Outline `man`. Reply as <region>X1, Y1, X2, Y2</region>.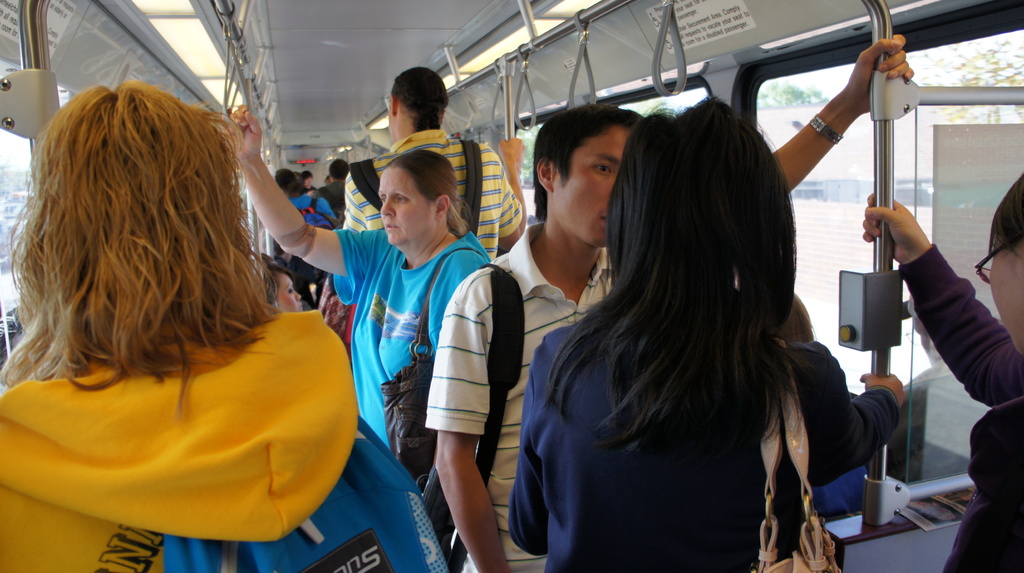
<region>417, 72, 922, 572</region>.
